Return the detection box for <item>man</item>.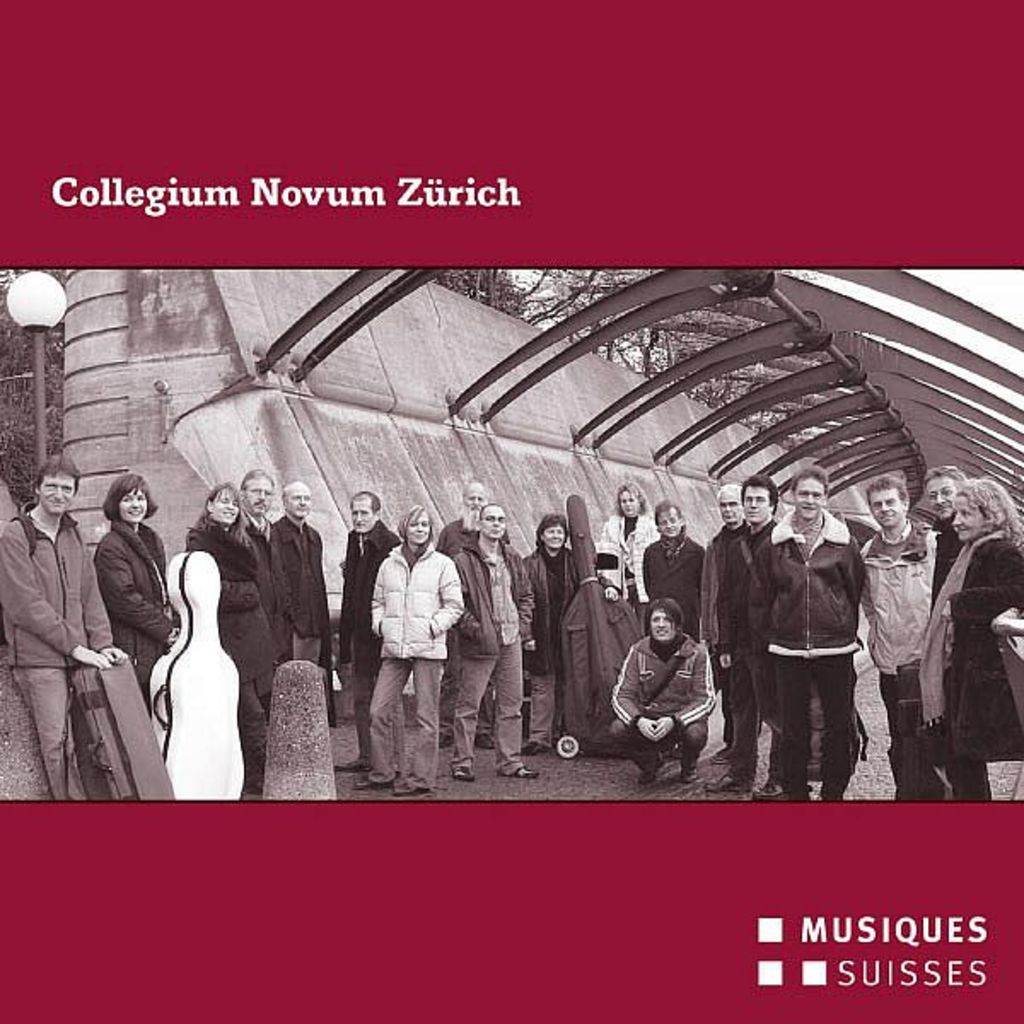
locate(858, 476, 944, 732).
